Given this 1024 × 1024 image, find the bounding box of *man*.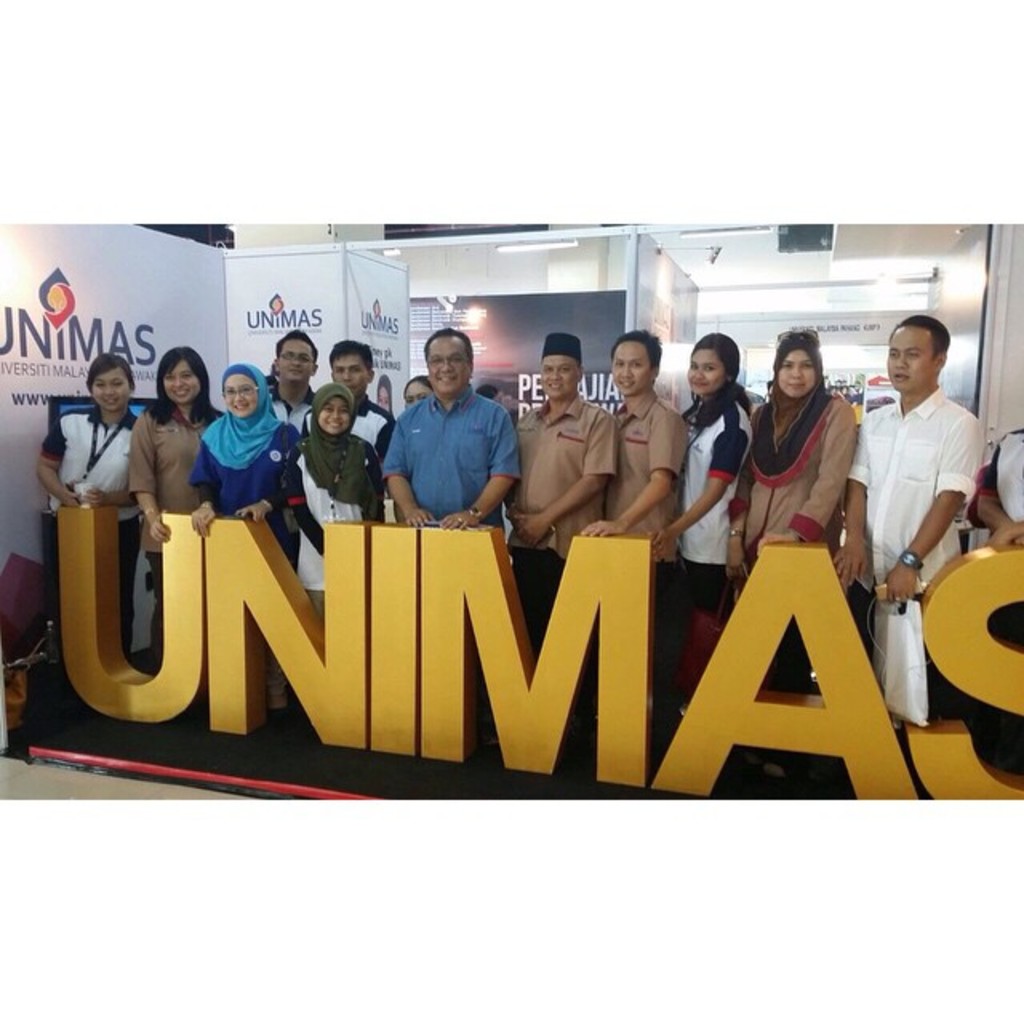
rect(608, 326, 686, 710).
